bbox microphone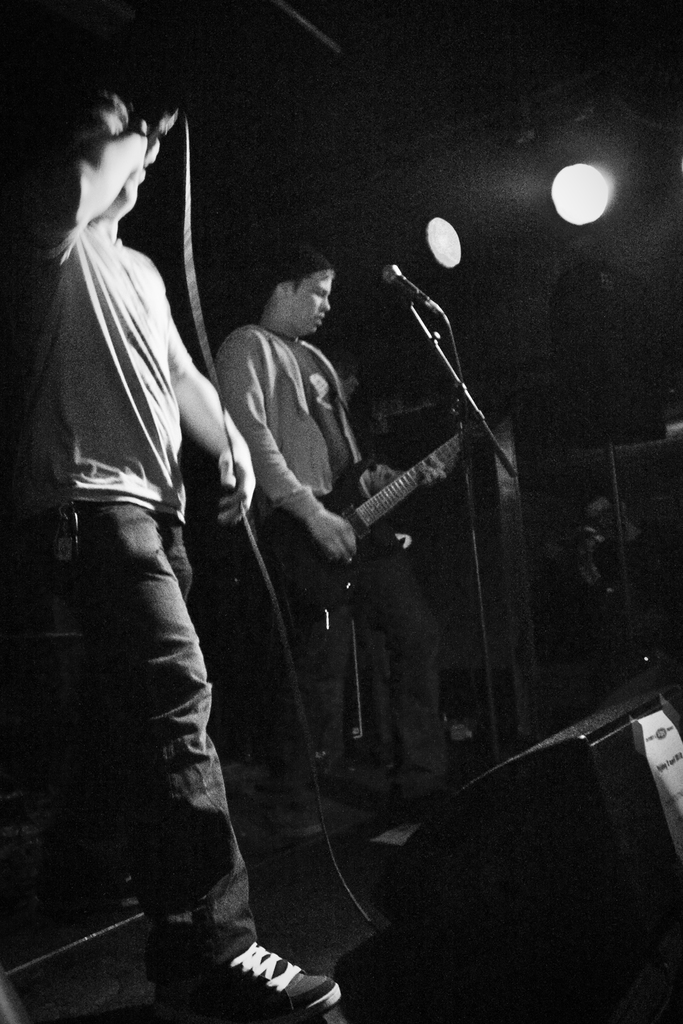
region(376, 262, 434, 313)
